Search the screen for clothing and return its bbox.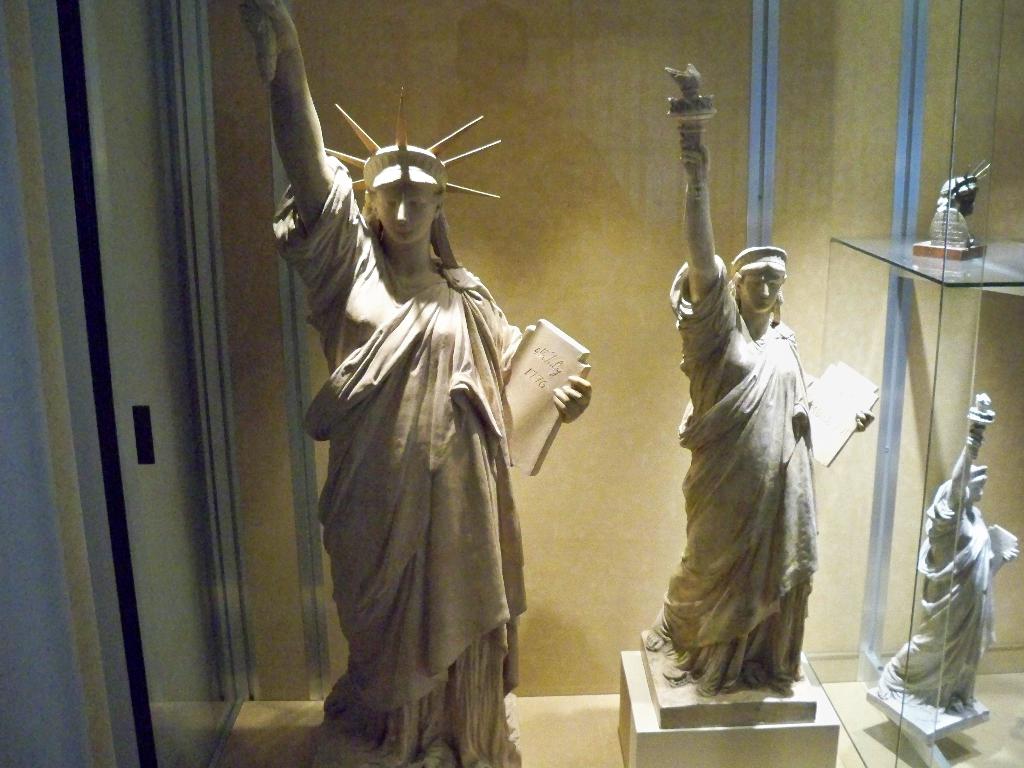
Found: 642:205:851:729.
